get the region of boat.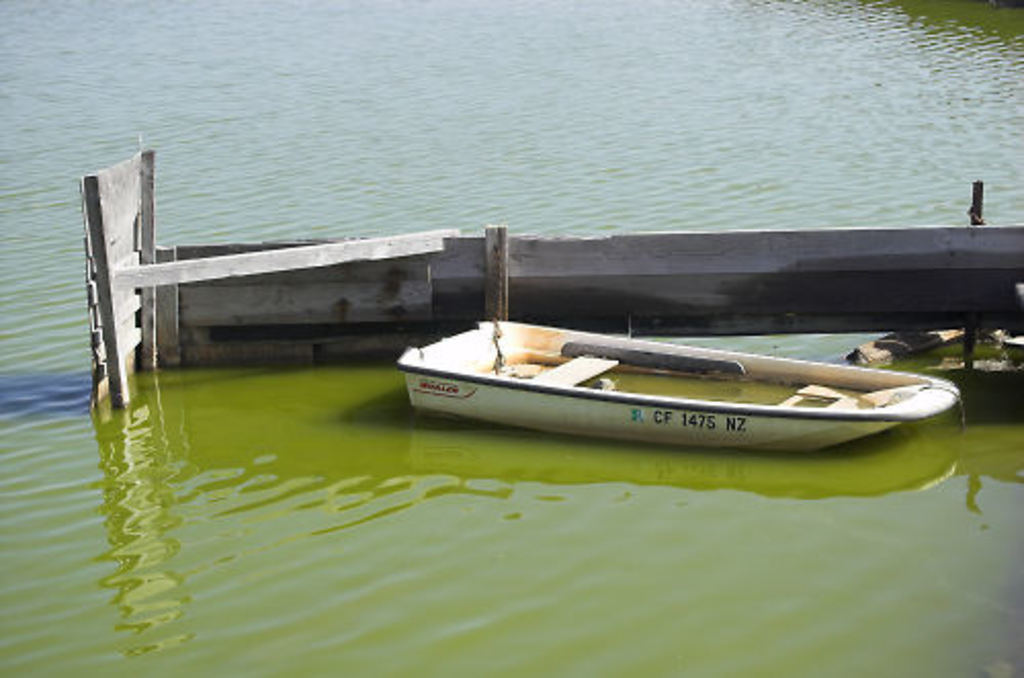
(389, 307, 965, 459).
